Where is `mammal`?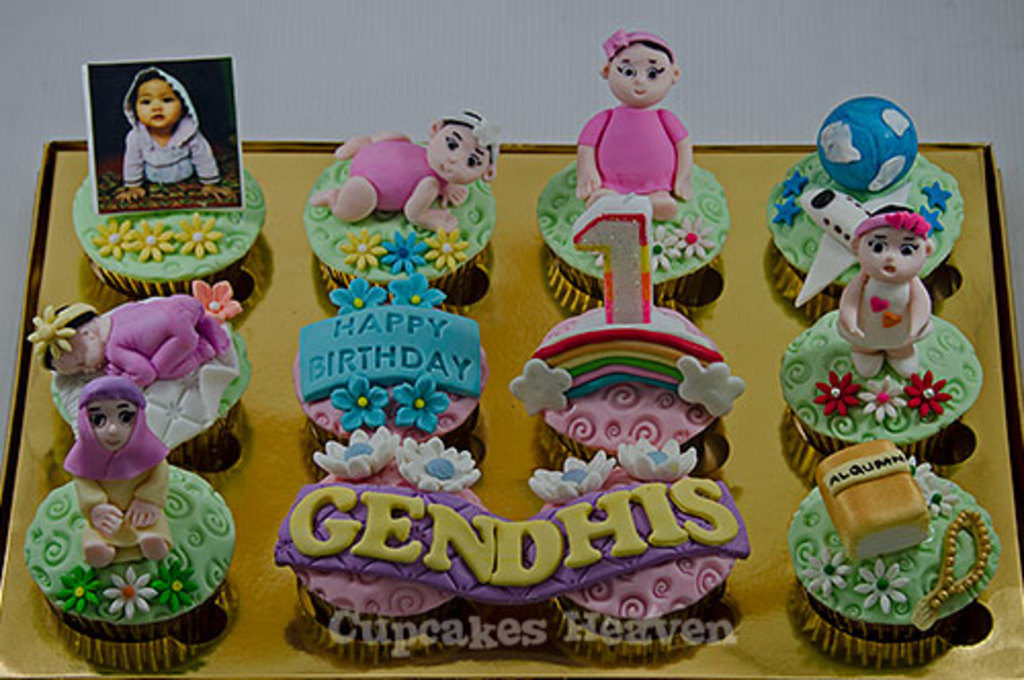
x1=571 y1=27 x2=692 y2=215.
